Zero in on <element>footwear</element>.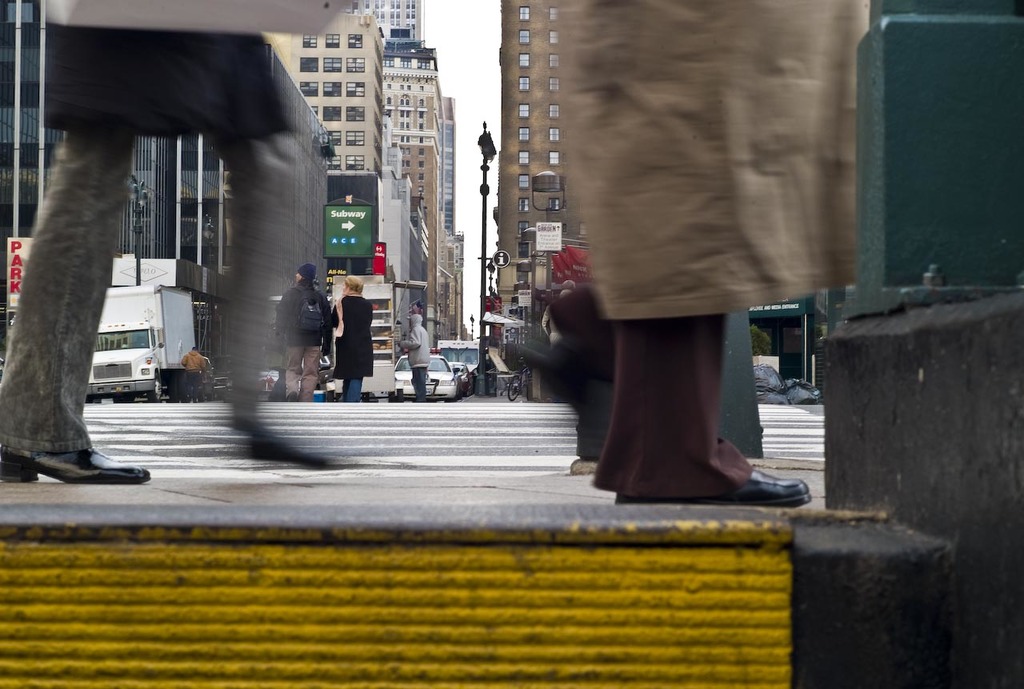
Zeroed in: left=0, top=448, right=158, bottom=485.
